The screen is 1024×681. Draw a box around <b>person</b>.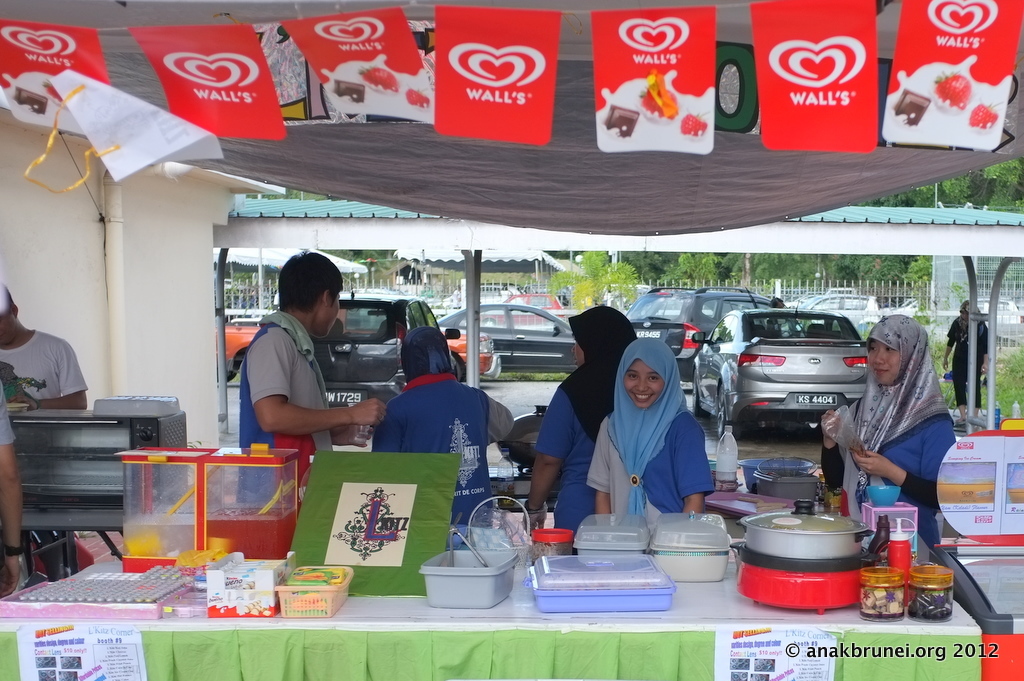
l=371, t=323, r=515, b=528.
